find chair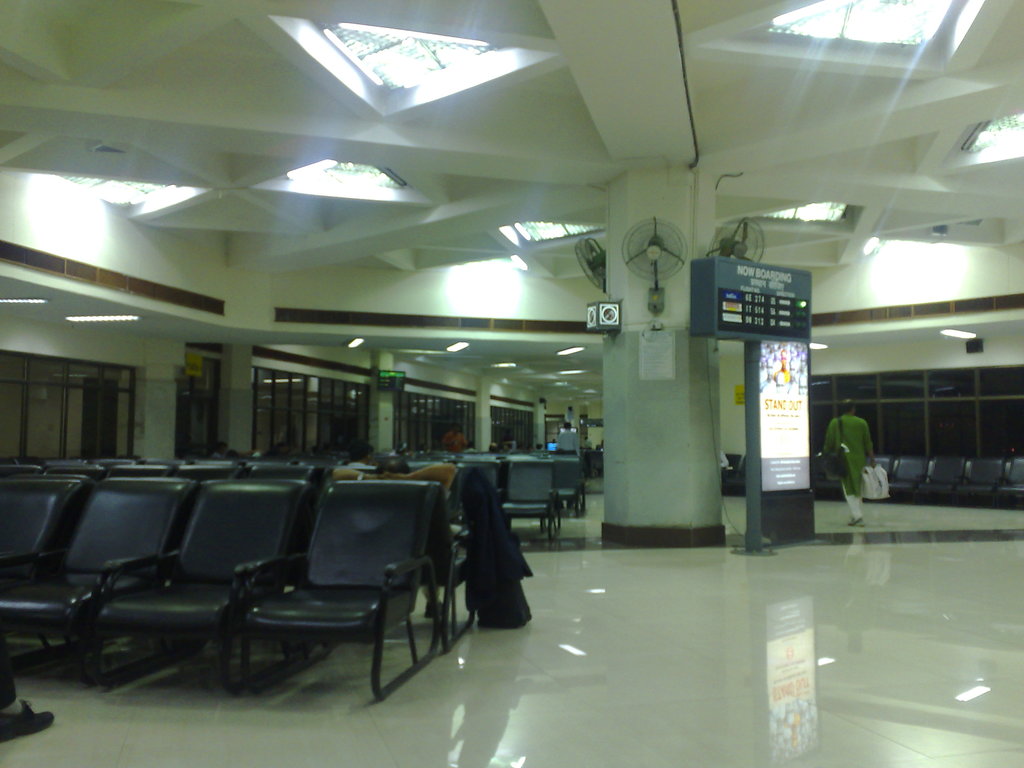
select_region(556, 463, 589, 518)
